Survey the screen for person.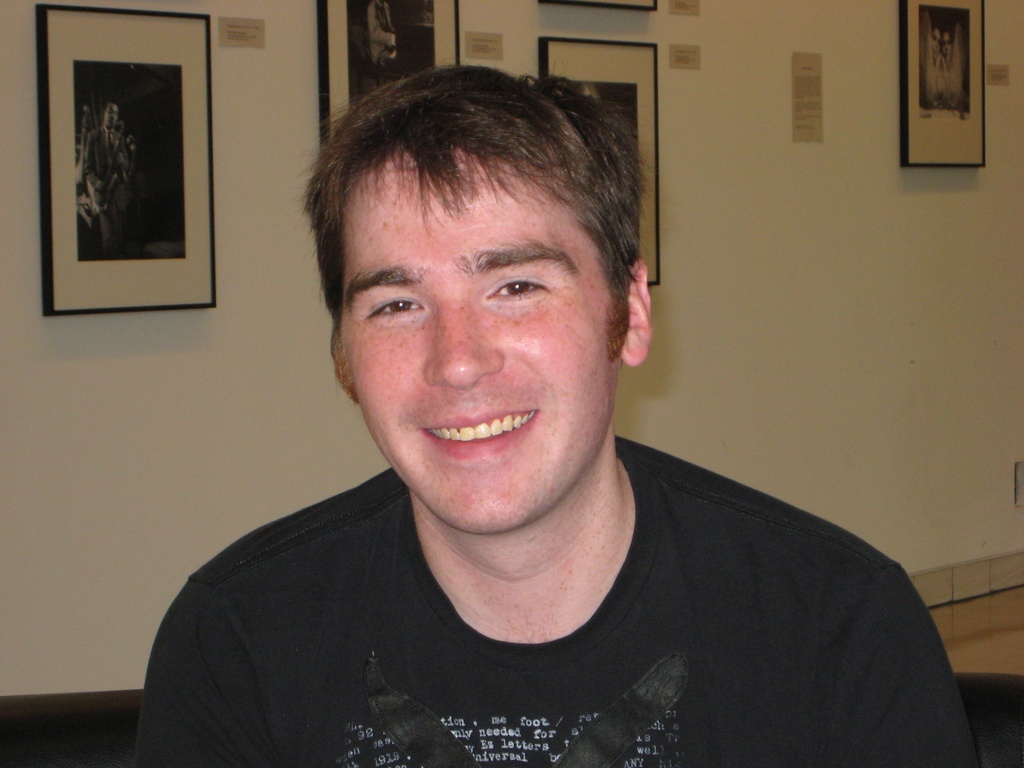
Survey found: Rect(919, 19, 940, 108).
